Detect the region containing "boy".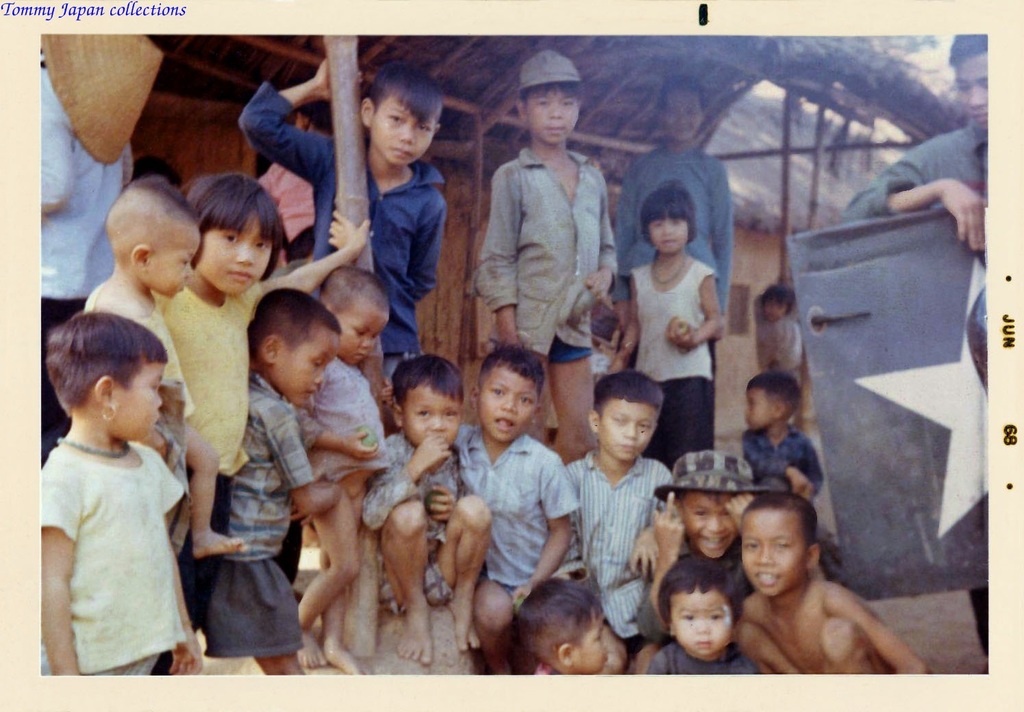
255:92:337:279.
